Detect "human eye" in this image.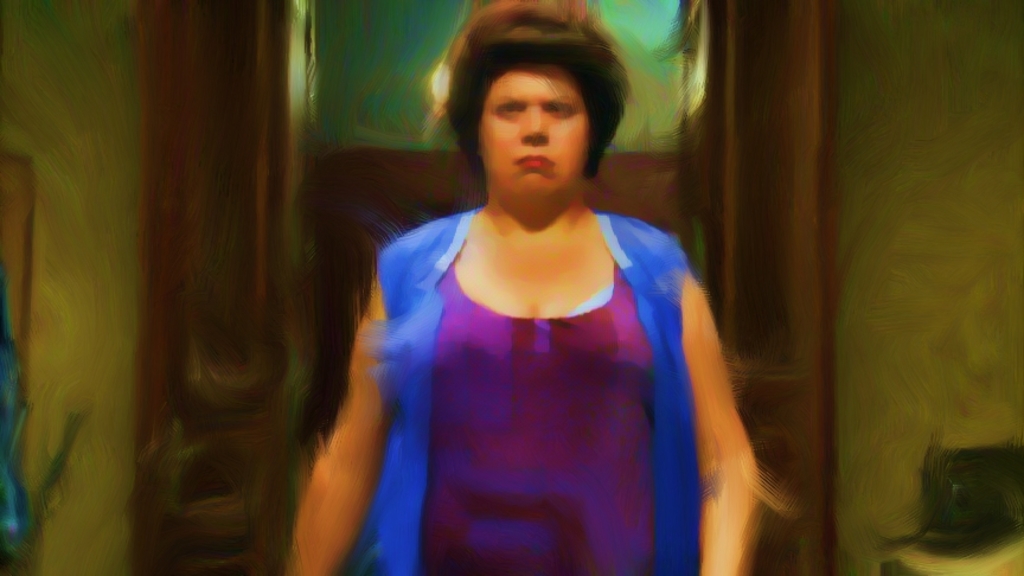
Detection: 498/102/524/115.
